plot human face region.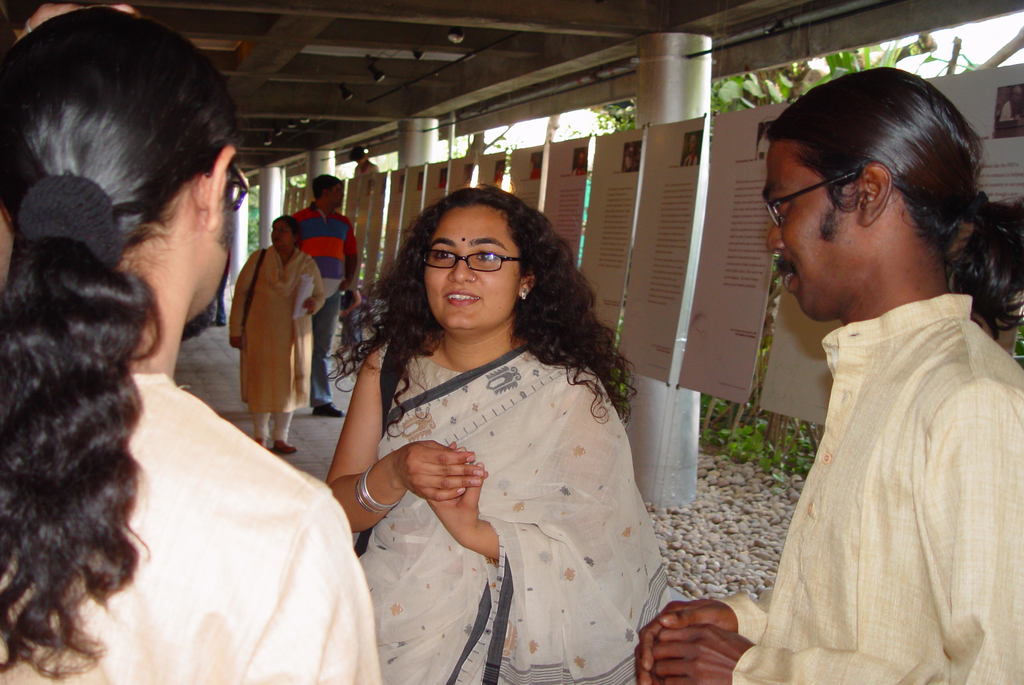
Plotted at 324 186 342 205.
